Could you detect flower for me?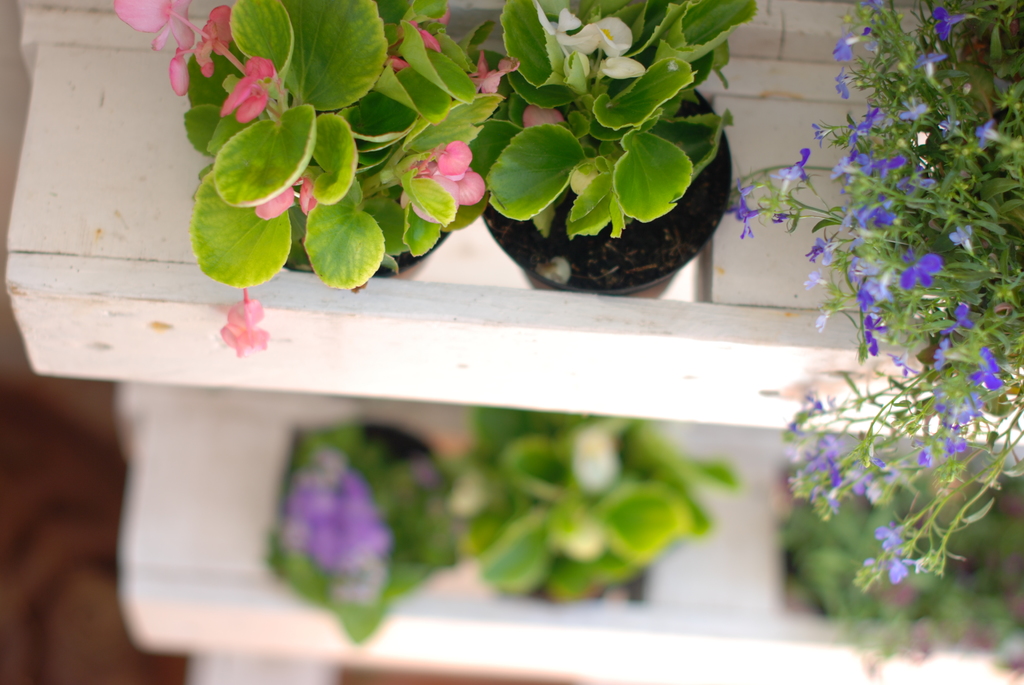
Detection result: <bbox>257, 179, 317, 216</bbox>.
